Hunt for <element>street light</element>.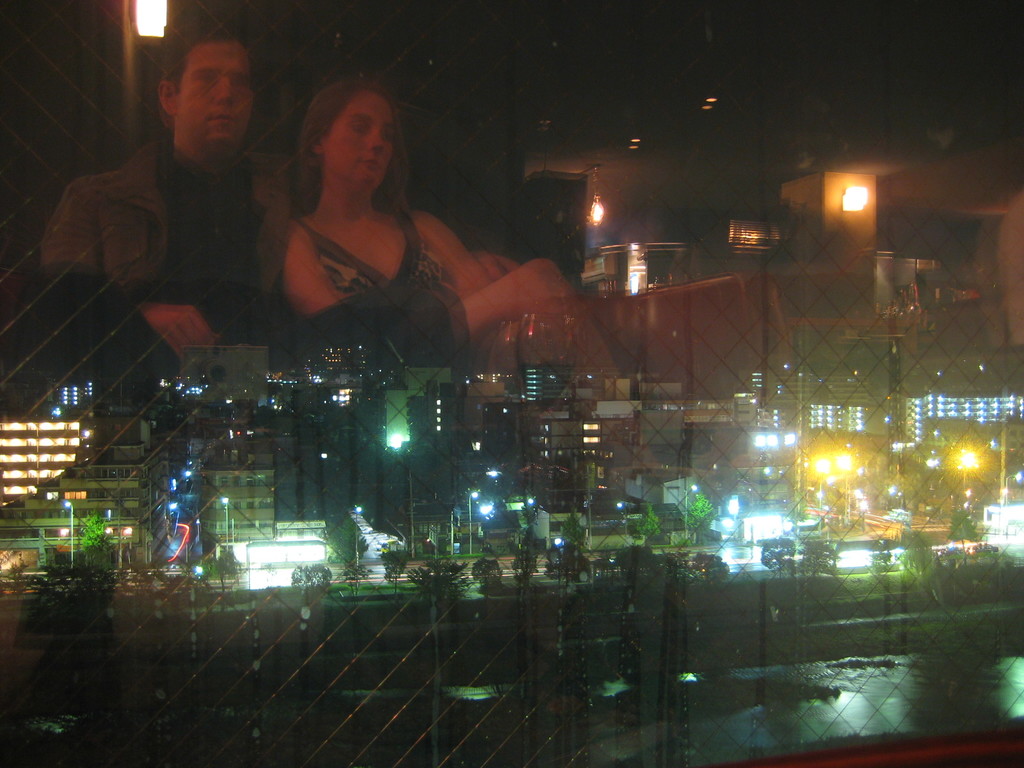
Hunted down at 65/499/79/569.
